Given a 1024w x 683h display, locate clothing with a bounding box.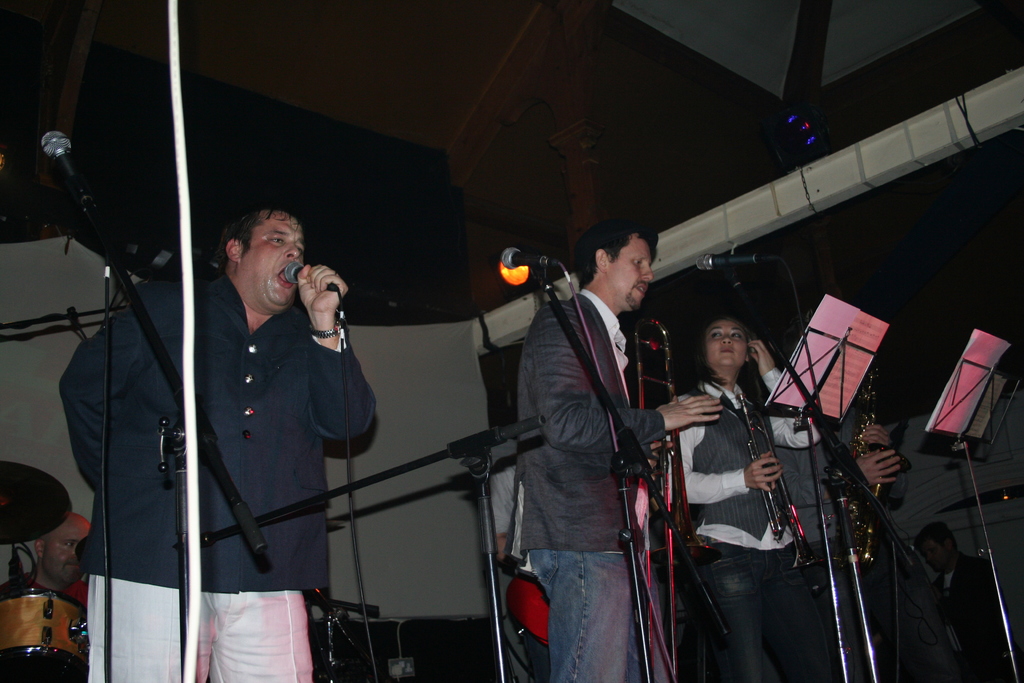
Located: rect(9, 575, 97, 602).
